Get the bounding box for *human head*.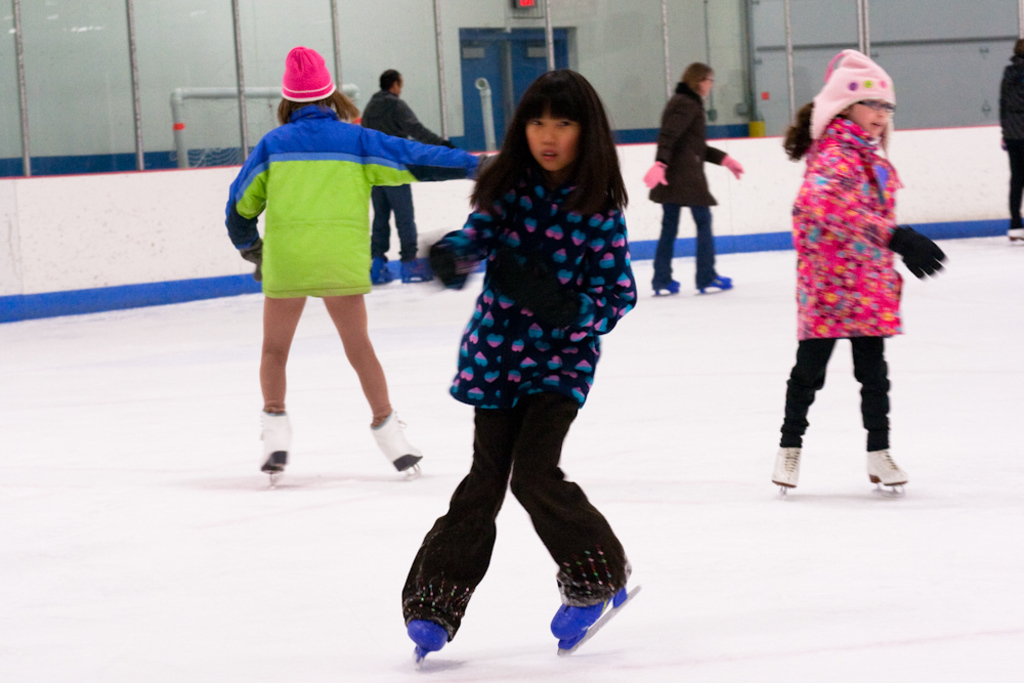
507/76/609/165.
